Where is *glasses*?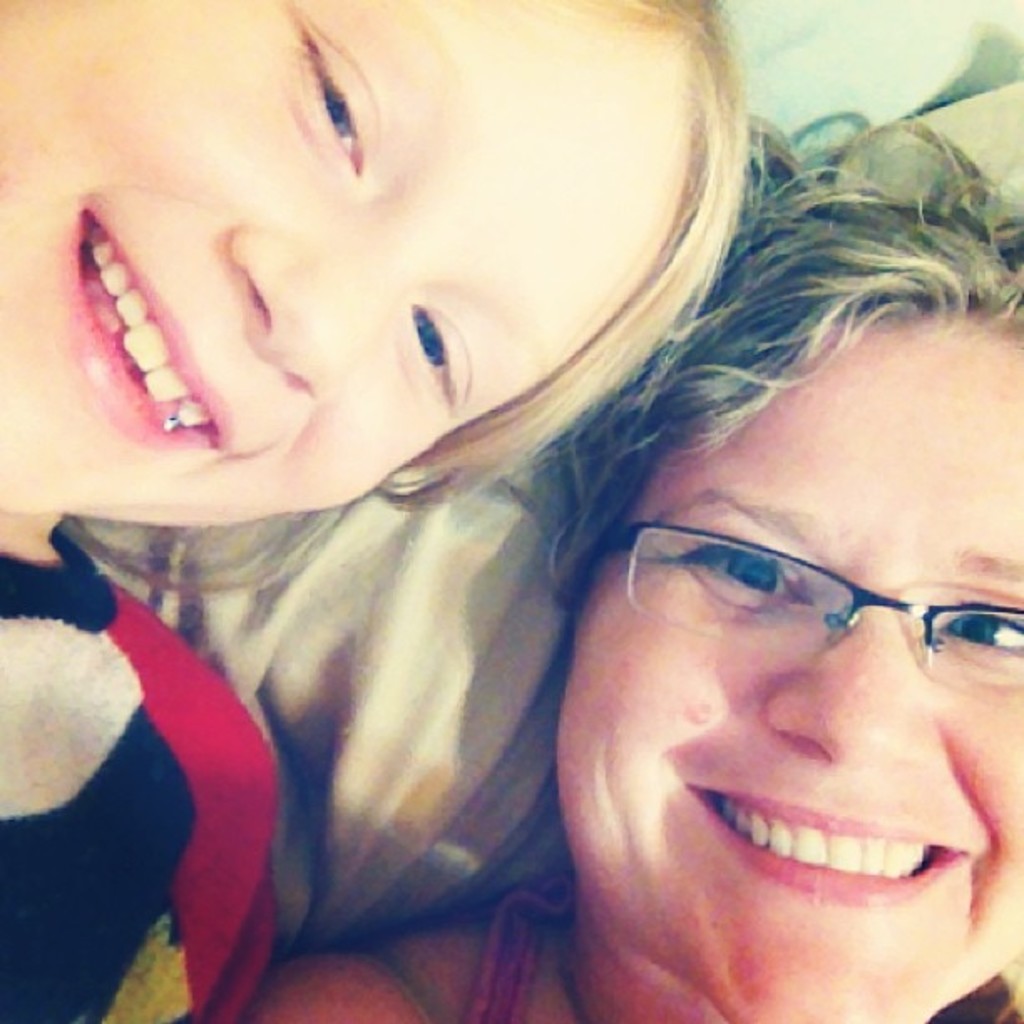
pyautogui.locateOnScreen(612, 525, 1023, 696).
